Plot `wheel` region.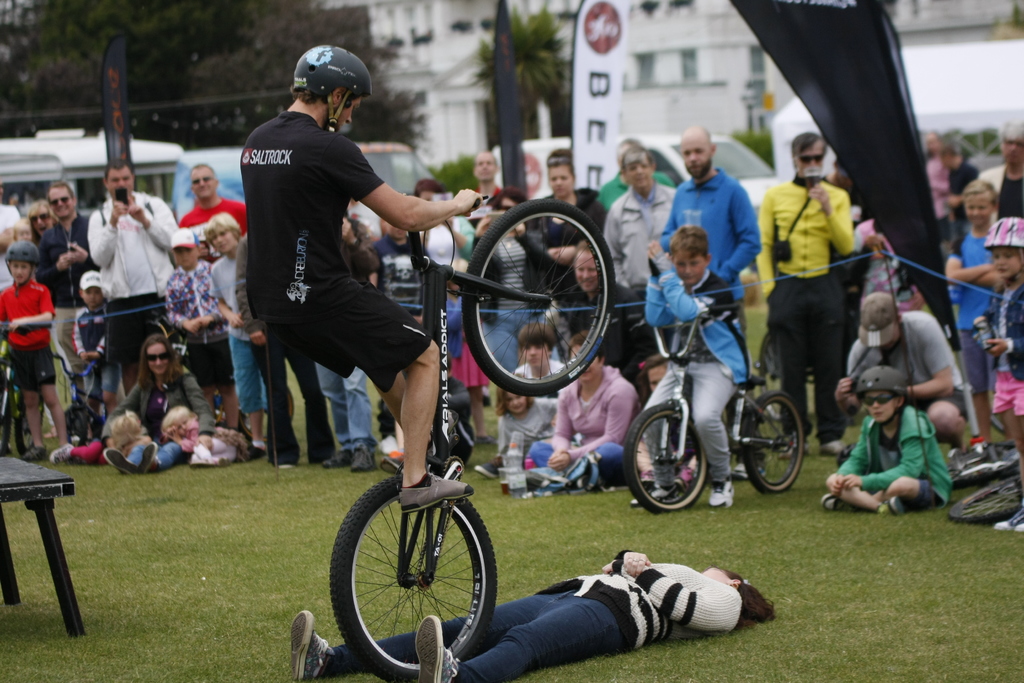
Plotted at bbox=(452, 203, 618, 399).
